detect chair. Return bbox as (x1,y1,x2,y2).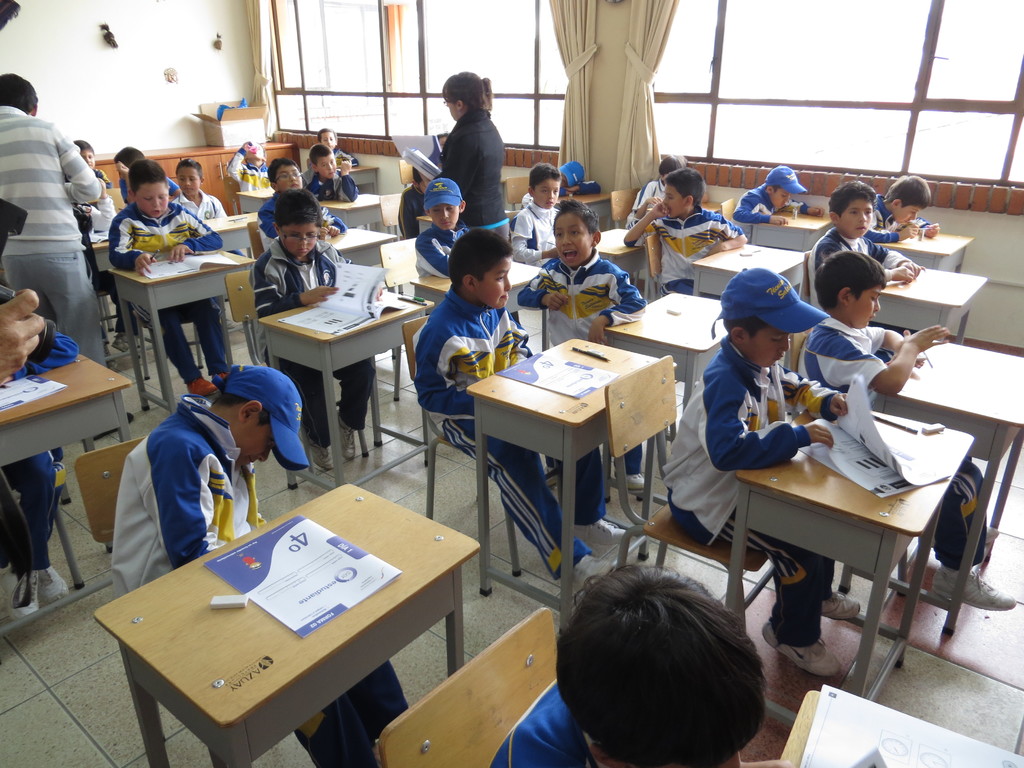
(609,189,640,229).
